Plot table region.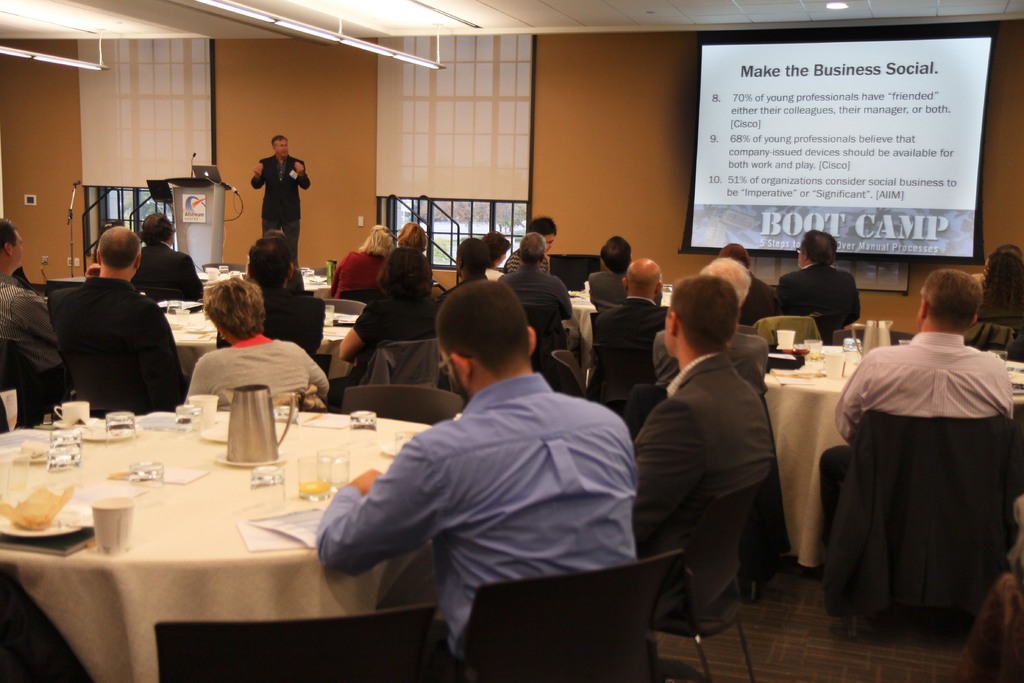
Plotted at 149:303:371:396.
